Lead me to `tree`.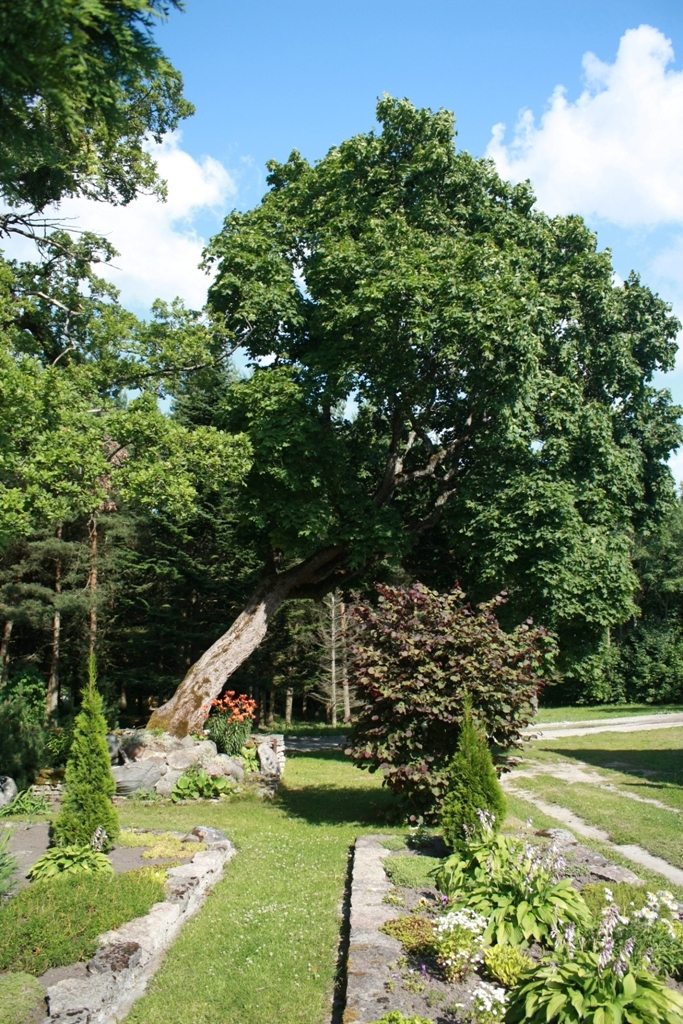
Lead to x1=0, y1=0, x2=201, y2=219.
